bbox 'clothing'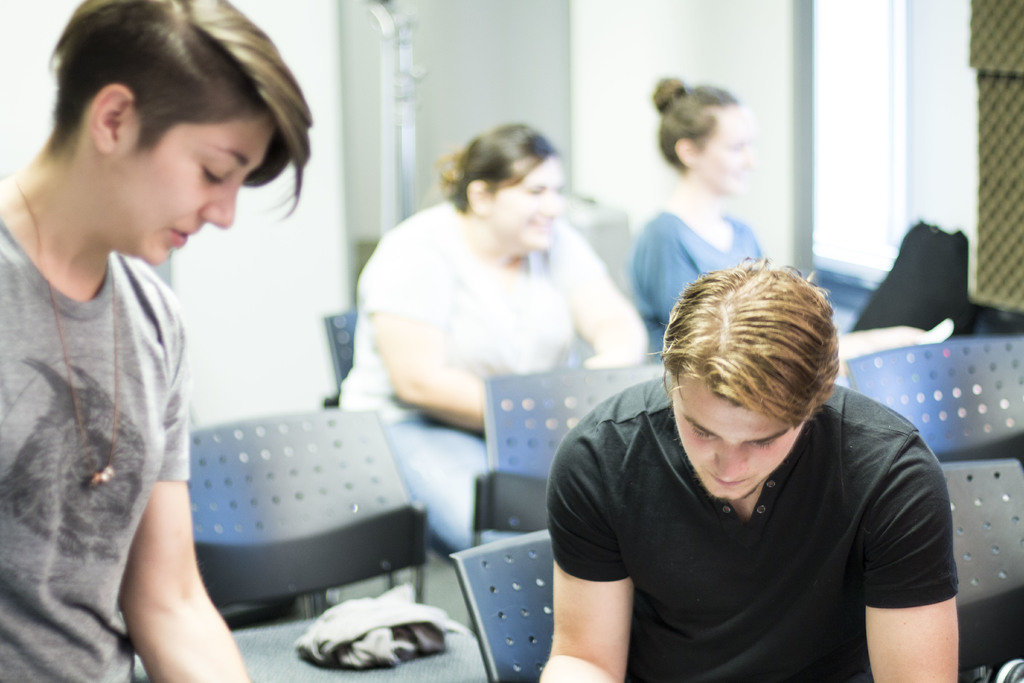
bbox=[624, 199, 771, 360]
